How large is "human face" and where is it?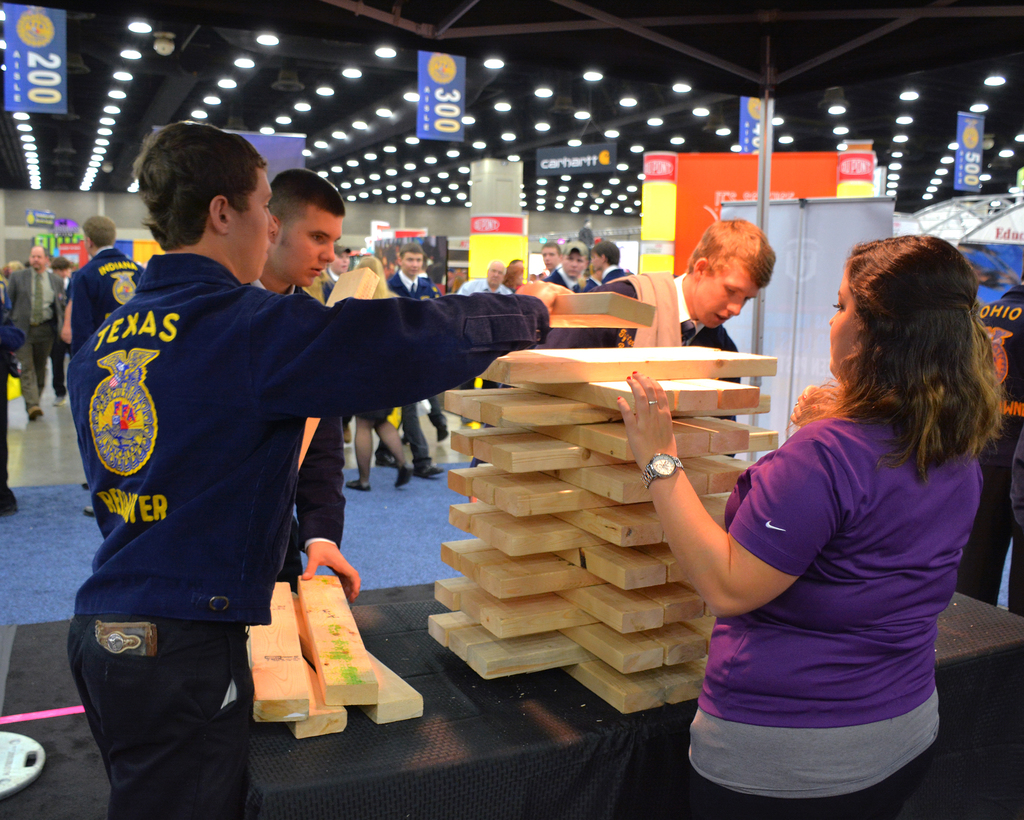
Bounding box: {"x1": 699, "y1": 283, "x2": 761, "y2": 328}.
